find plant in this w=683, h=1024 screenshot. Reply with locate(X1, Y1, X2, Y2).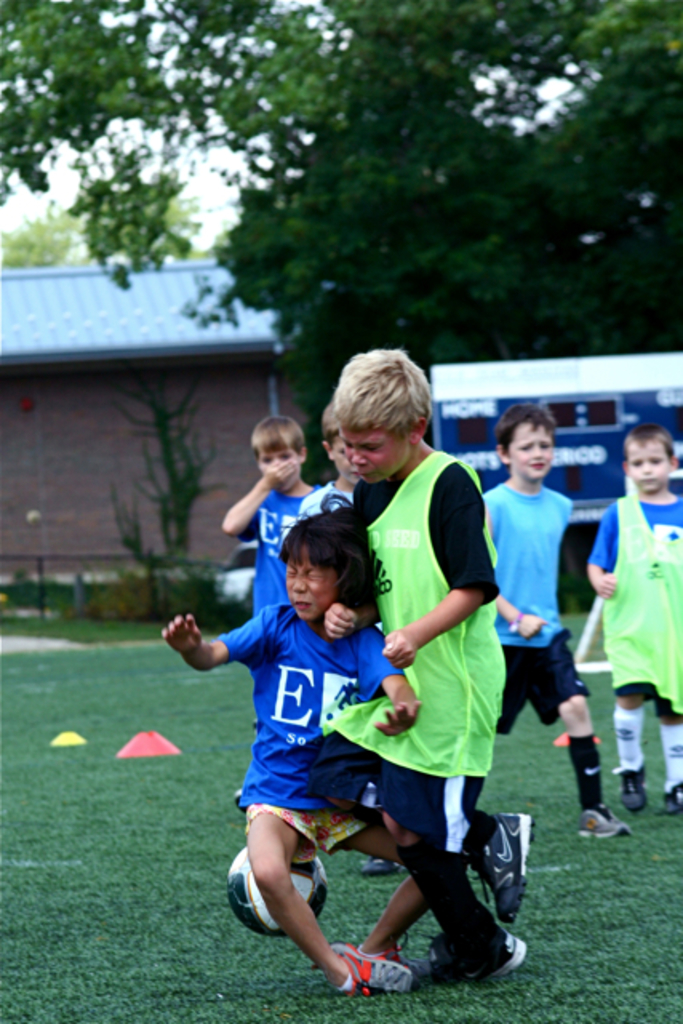
locate(77, 568, 251, 634).
